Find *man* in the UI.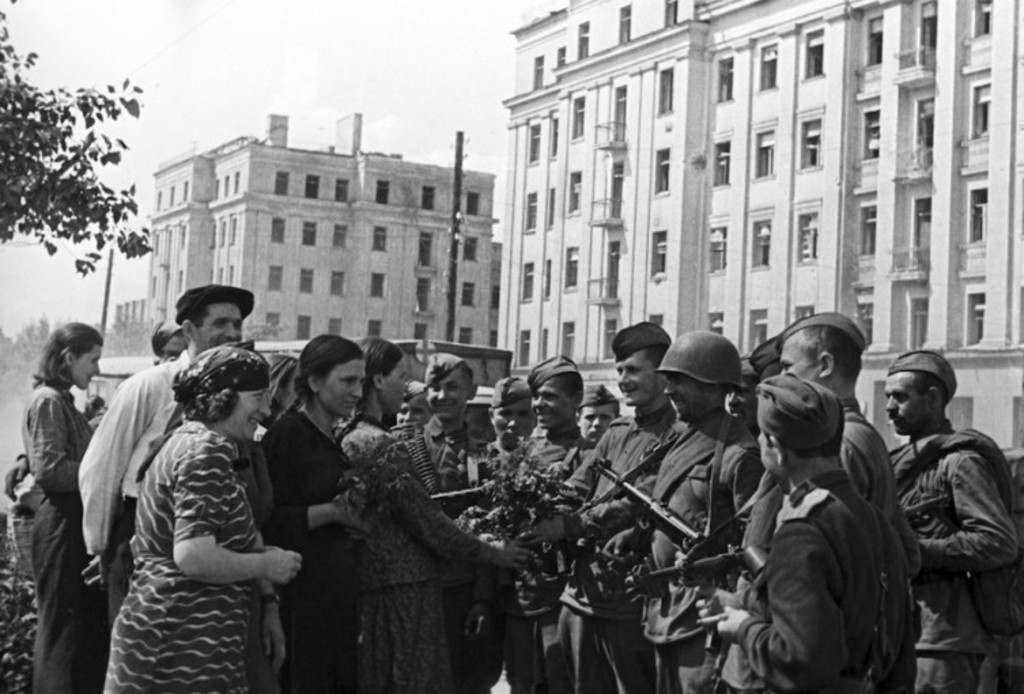
UI element at bbox(885, 350, 1021, 693).
